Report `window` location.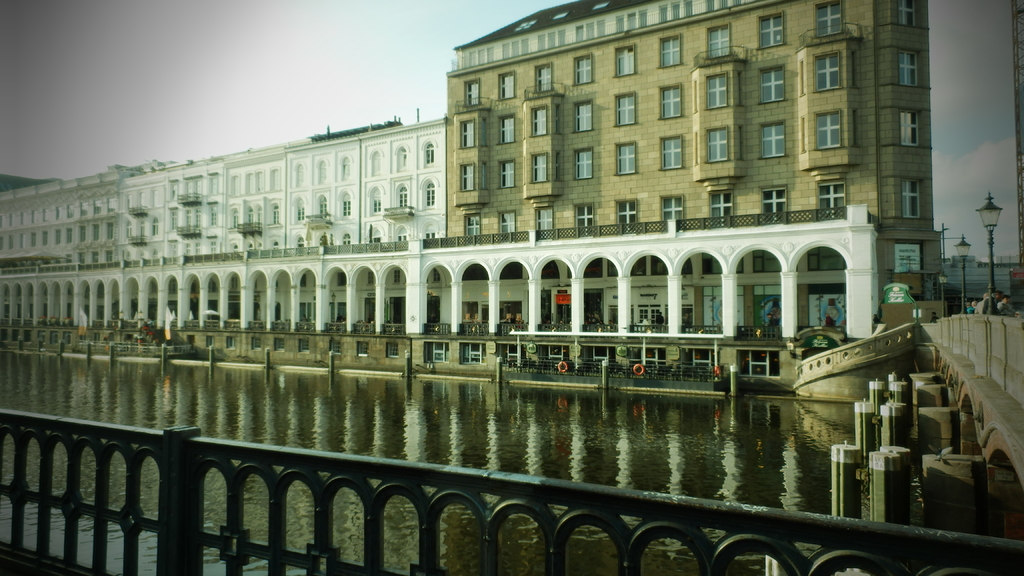
Report: x1=528 y1=151 x2=547 y2=182.
